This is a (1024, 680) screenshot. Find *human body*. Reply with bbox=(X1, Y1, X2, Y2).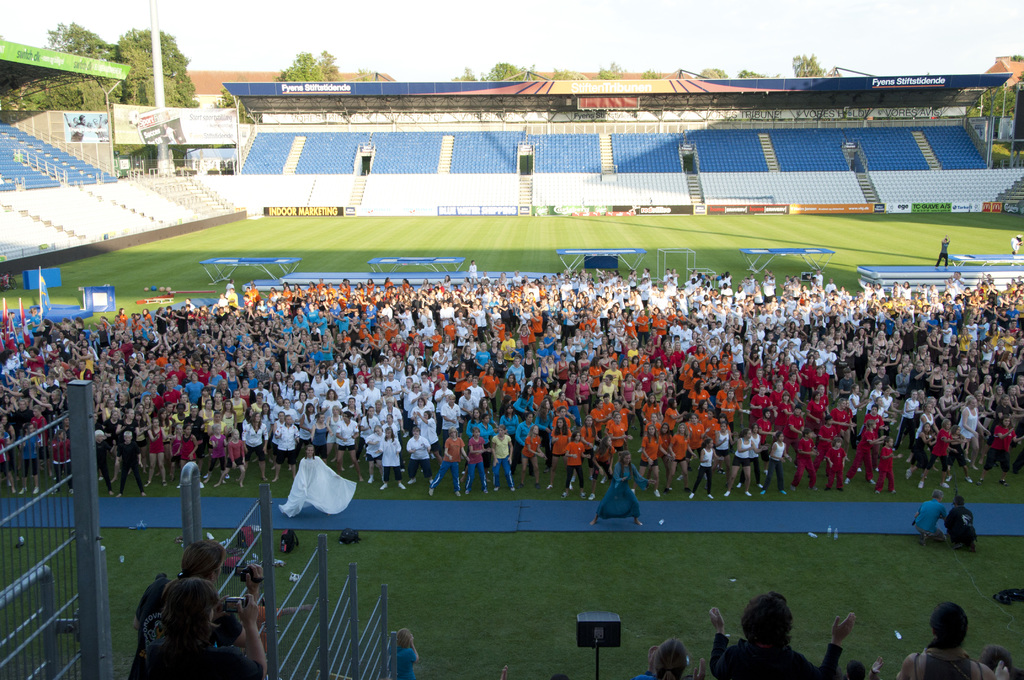
bbox=(712, 412, 724, 424).
